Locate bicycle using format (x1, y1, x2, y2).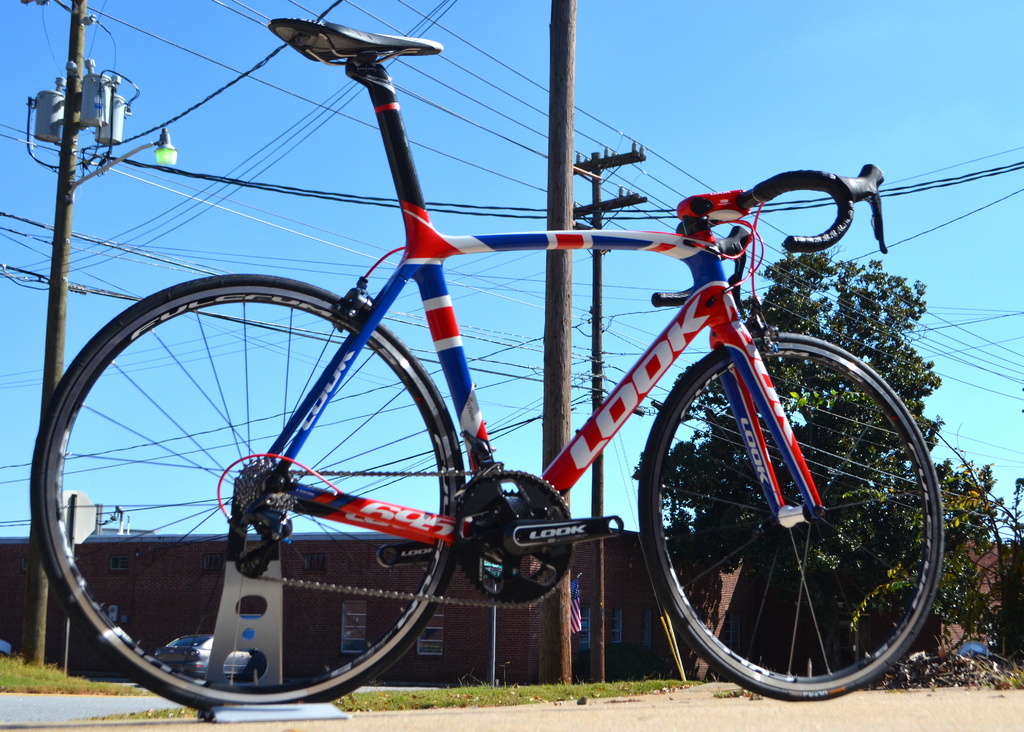
(29, 17, 940, 710).
